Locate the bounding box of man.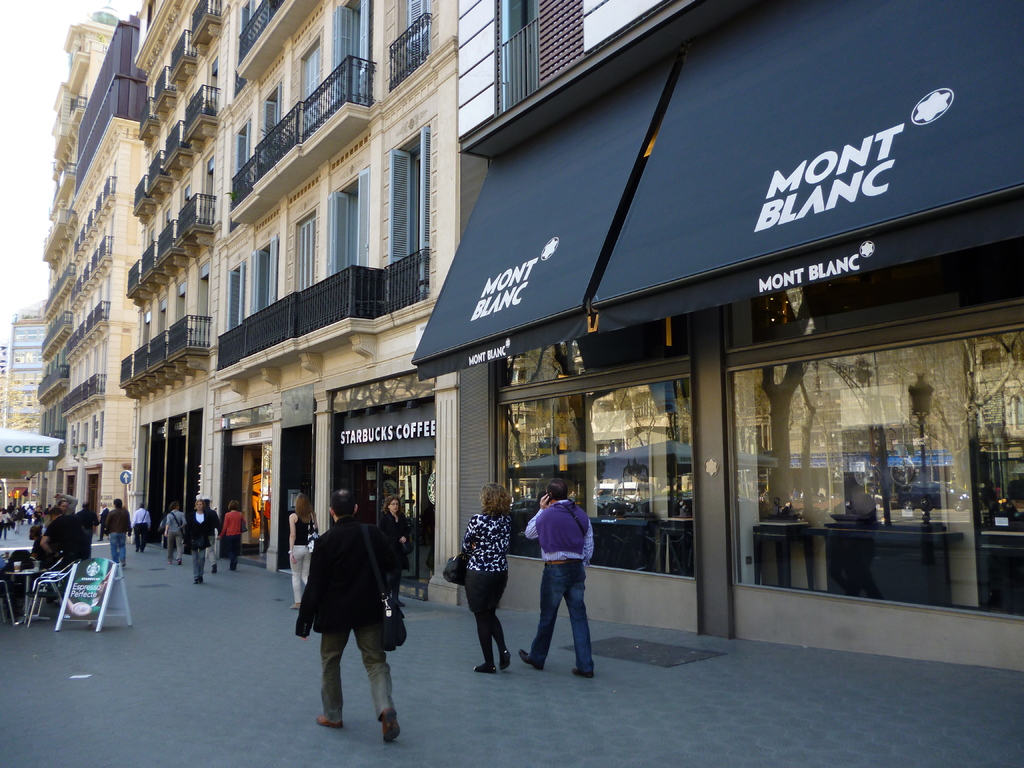
Bounding box: [108,494,130,570].
